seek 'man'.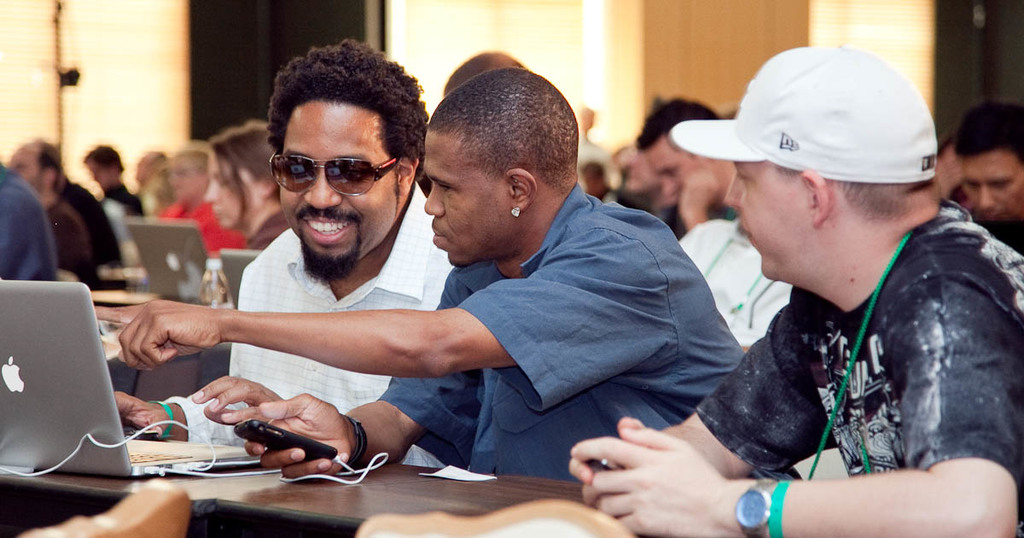
locate(10, 142, 107, 284).
